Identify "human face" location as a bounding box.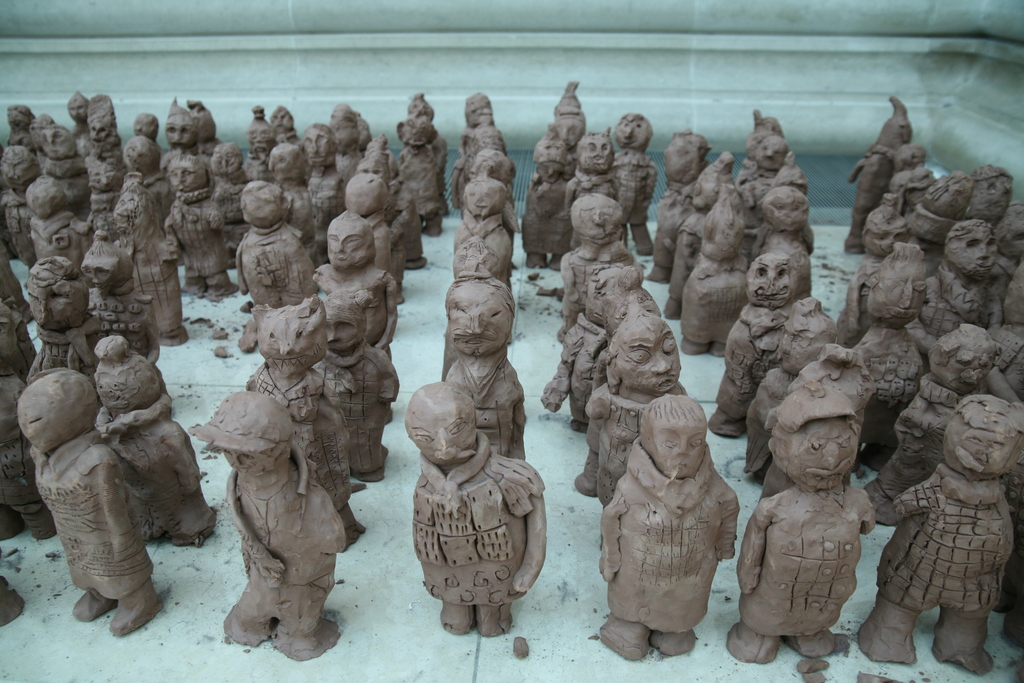
rect(465, 183, 496, 218).
